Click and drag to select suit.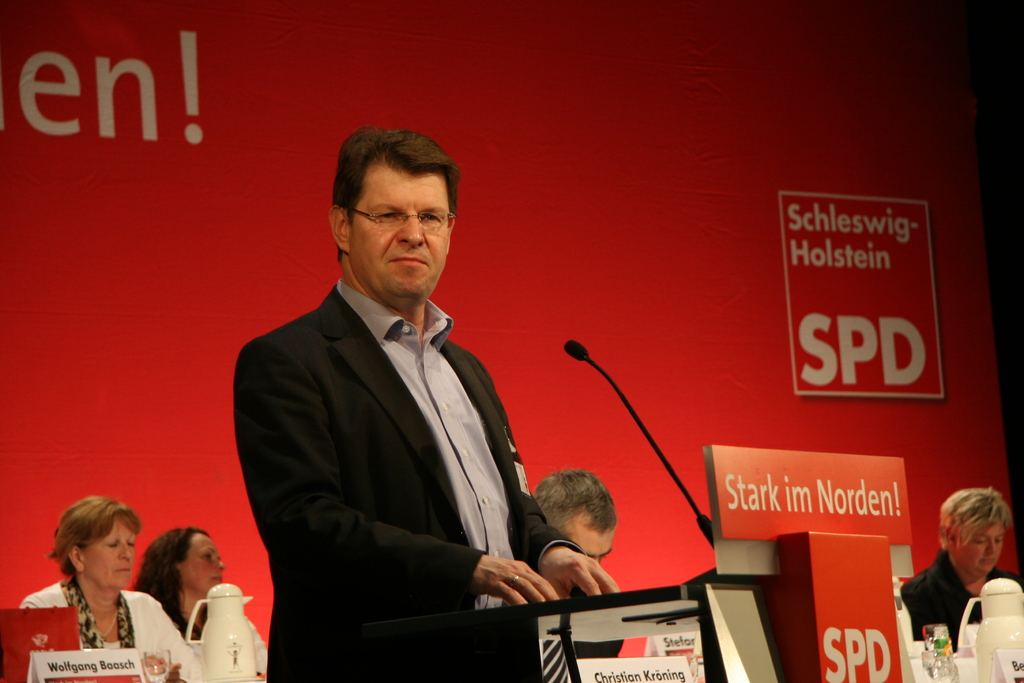
Selection: 233 283 579 682.
